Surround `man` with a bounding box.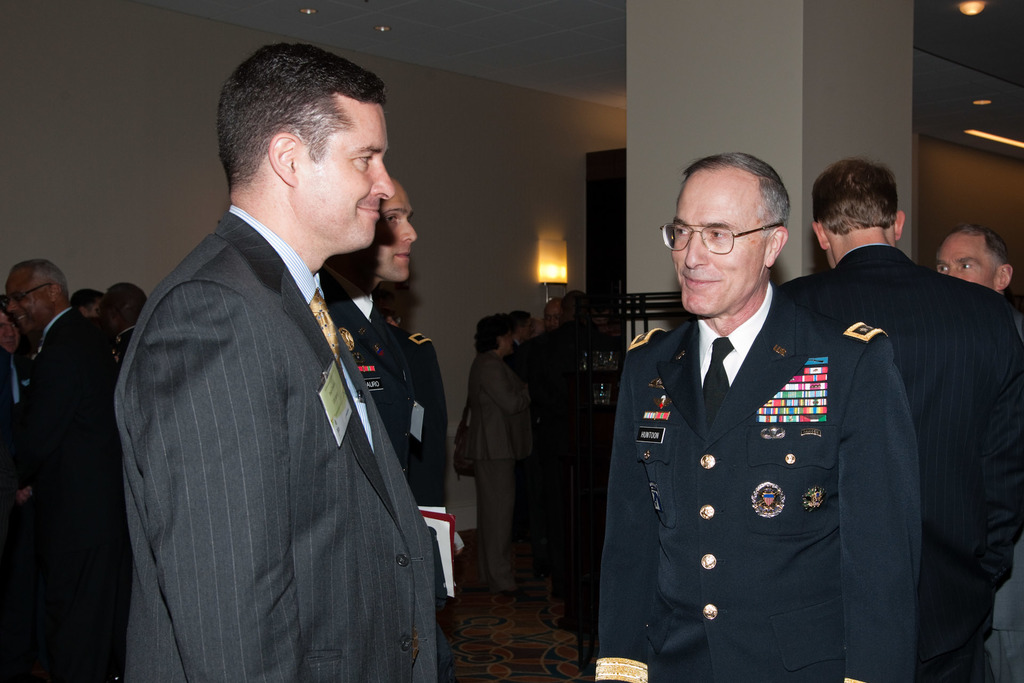
pyautogui.locateOnScreen(596, 152, 919, 682).
